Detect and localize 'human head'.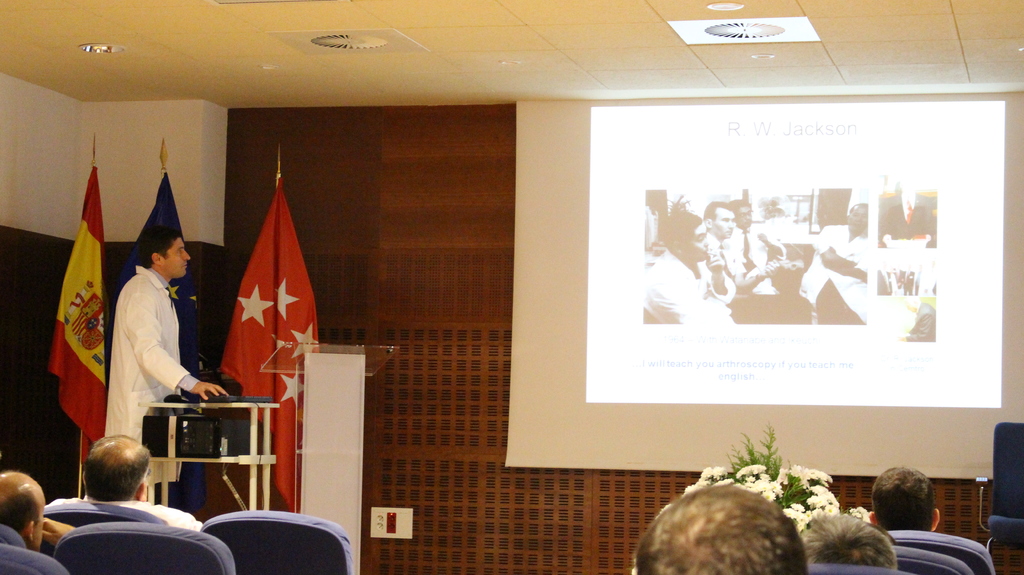
Localized at 841:200:866:233.
